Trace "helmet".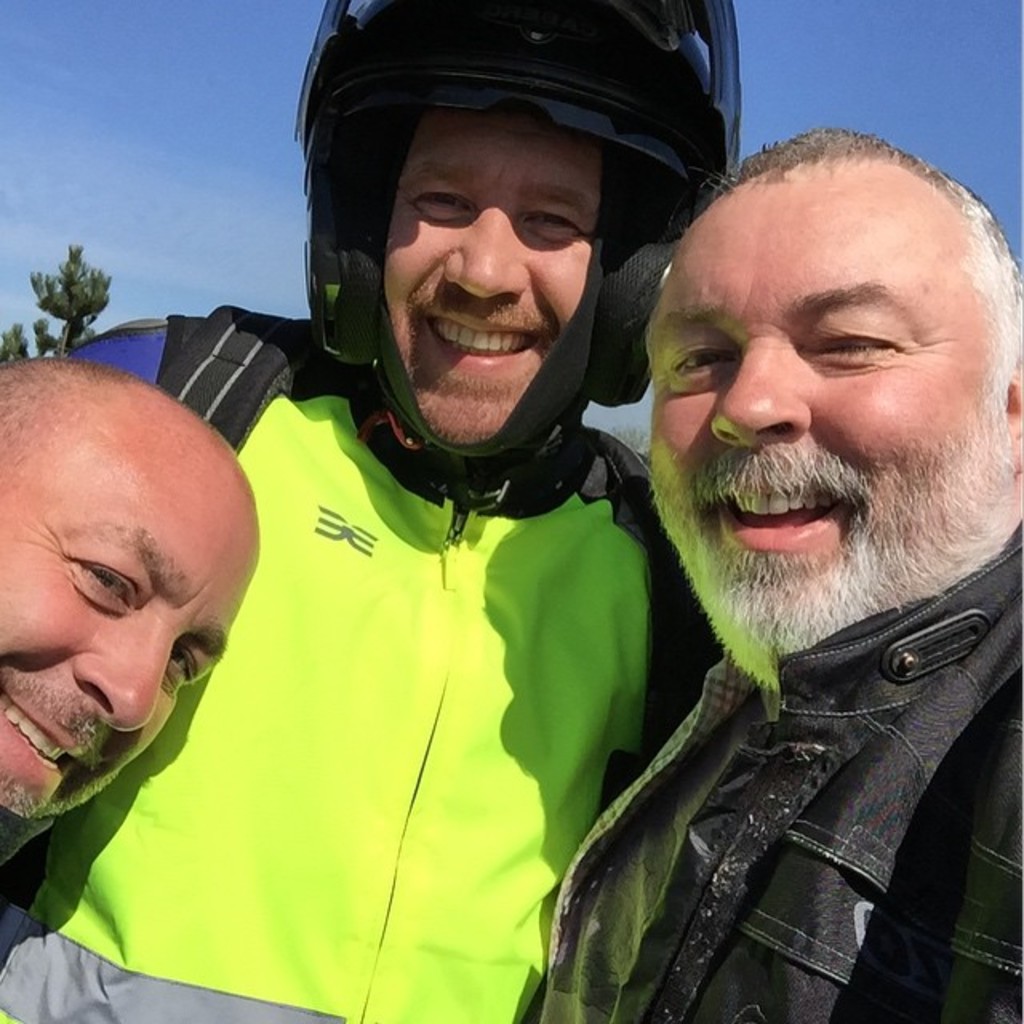
Traced to left=269, top=0, right=734, bottom=538.
